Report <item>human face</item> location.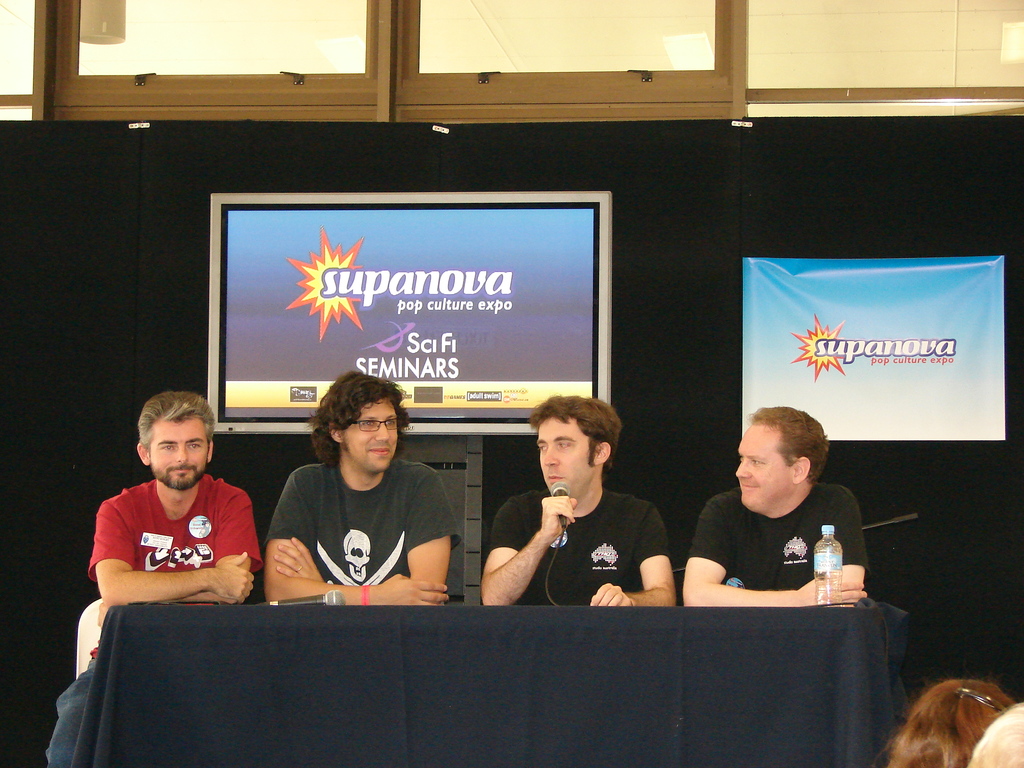
Report: {"x1": 738, "y1": 420, "x2": 797, "y2": 513}.
